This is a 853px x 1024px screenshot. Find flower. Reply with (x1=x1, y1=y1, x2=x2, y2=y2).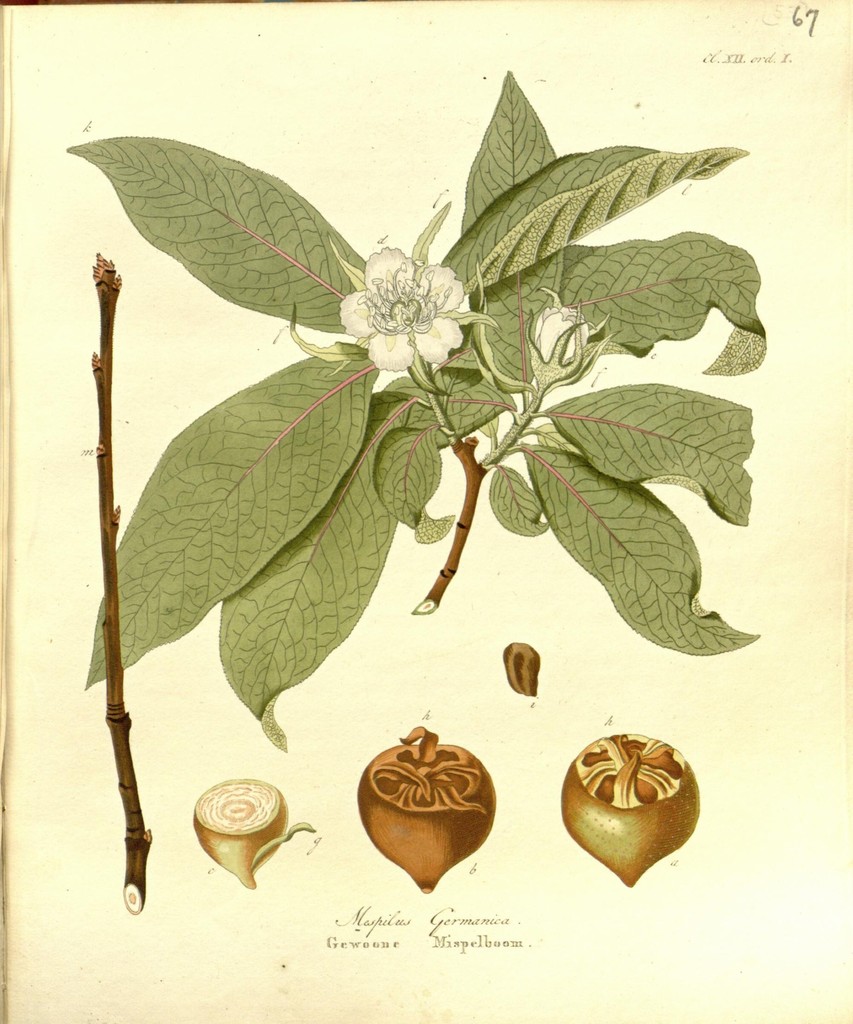
(x1=528, y1=286, x2=596, y2=371).
